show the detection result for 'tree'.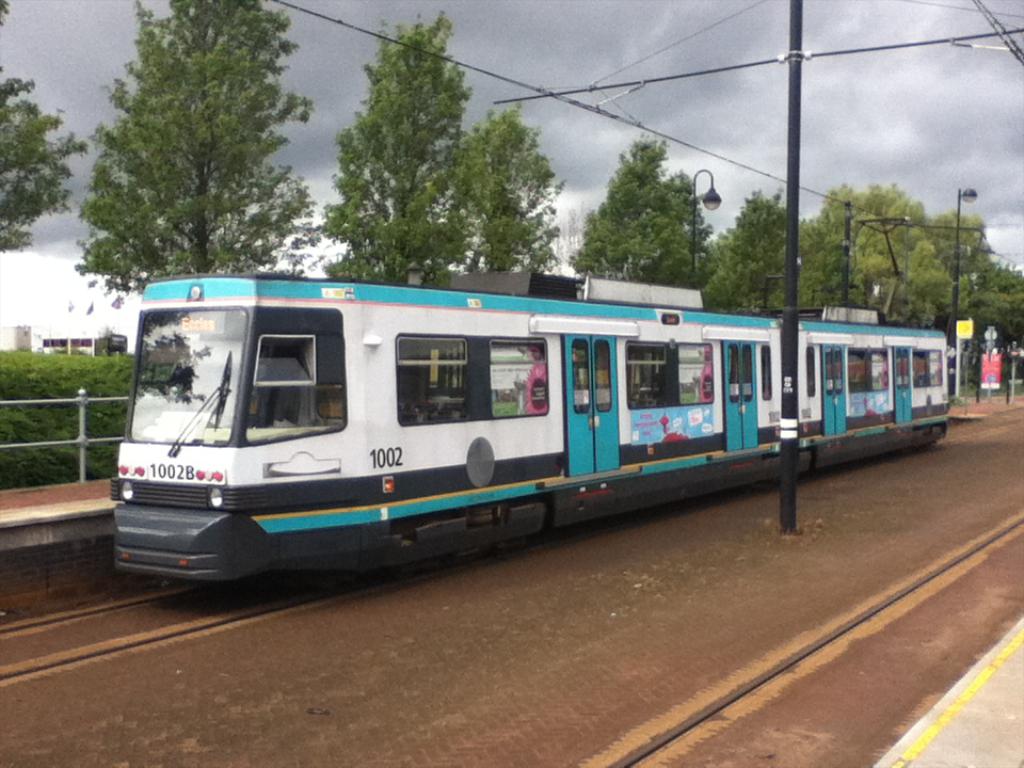
crop(699, 187, 789, 315).
